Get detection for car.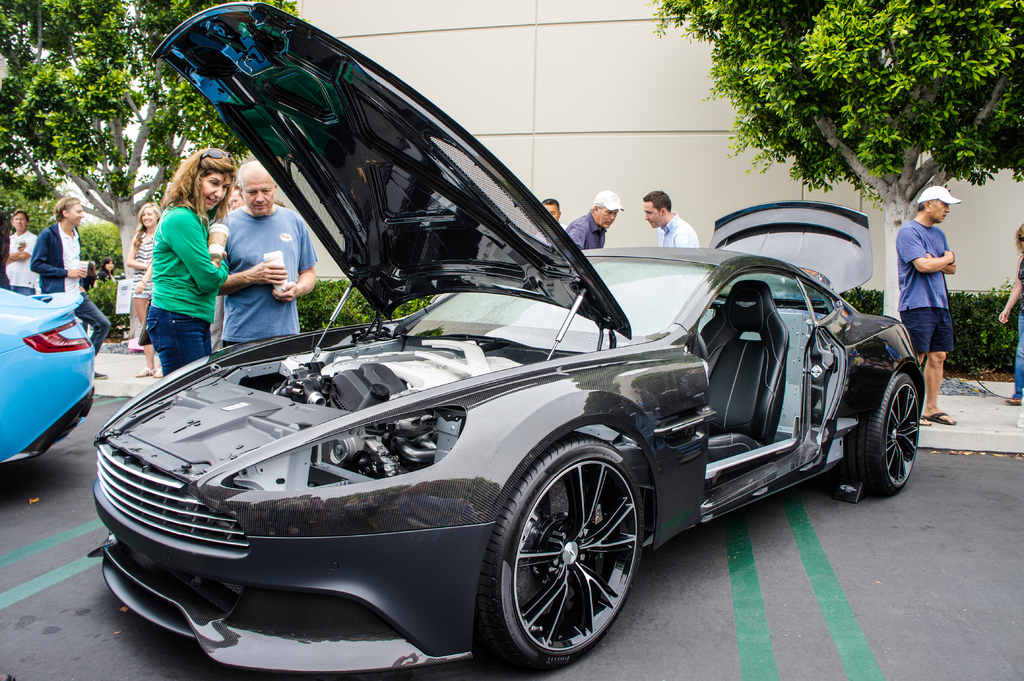
Detection: detection(0, 283, 102, 469).
